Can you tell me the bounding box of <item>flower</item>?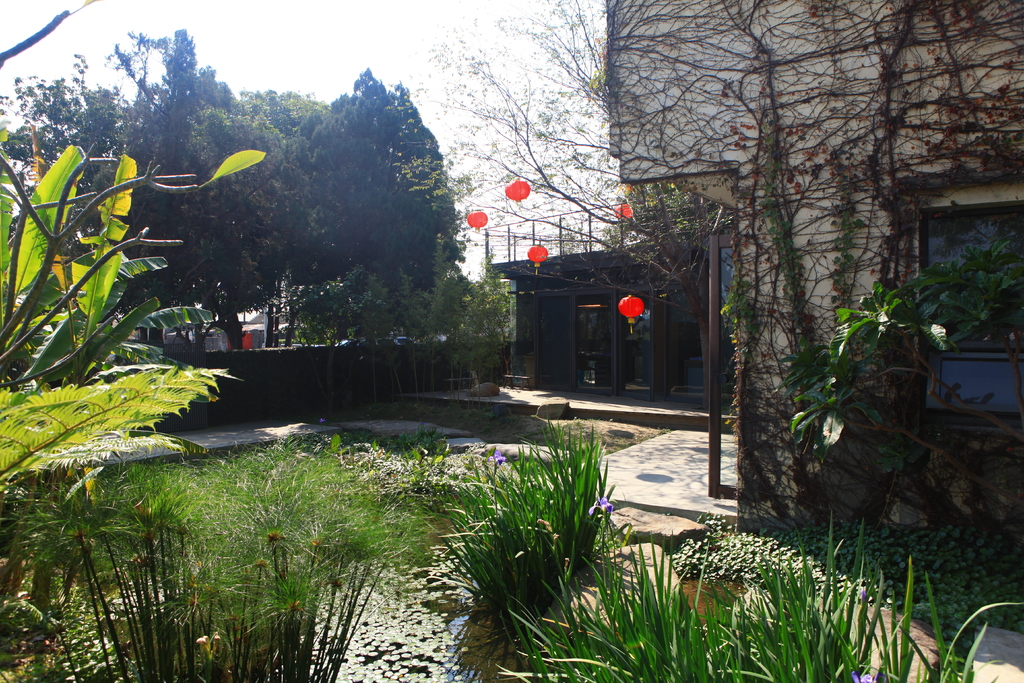
box=[850, 667, 875, 682].
